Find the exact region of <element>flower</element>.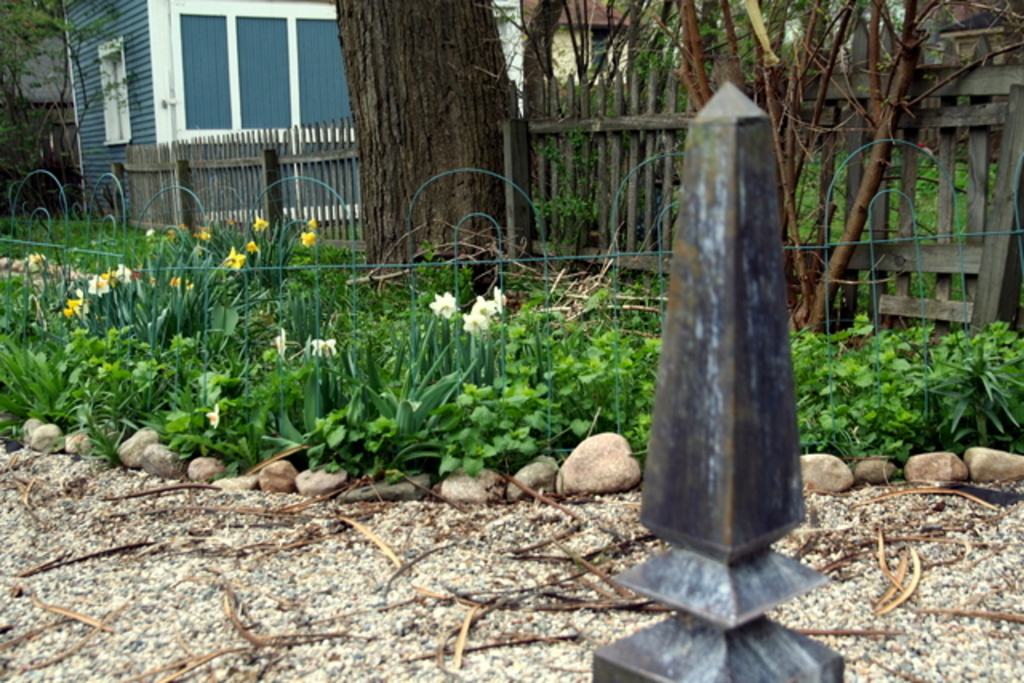
Exact region: x1=245, y1=242, x2=256, y2=251.
